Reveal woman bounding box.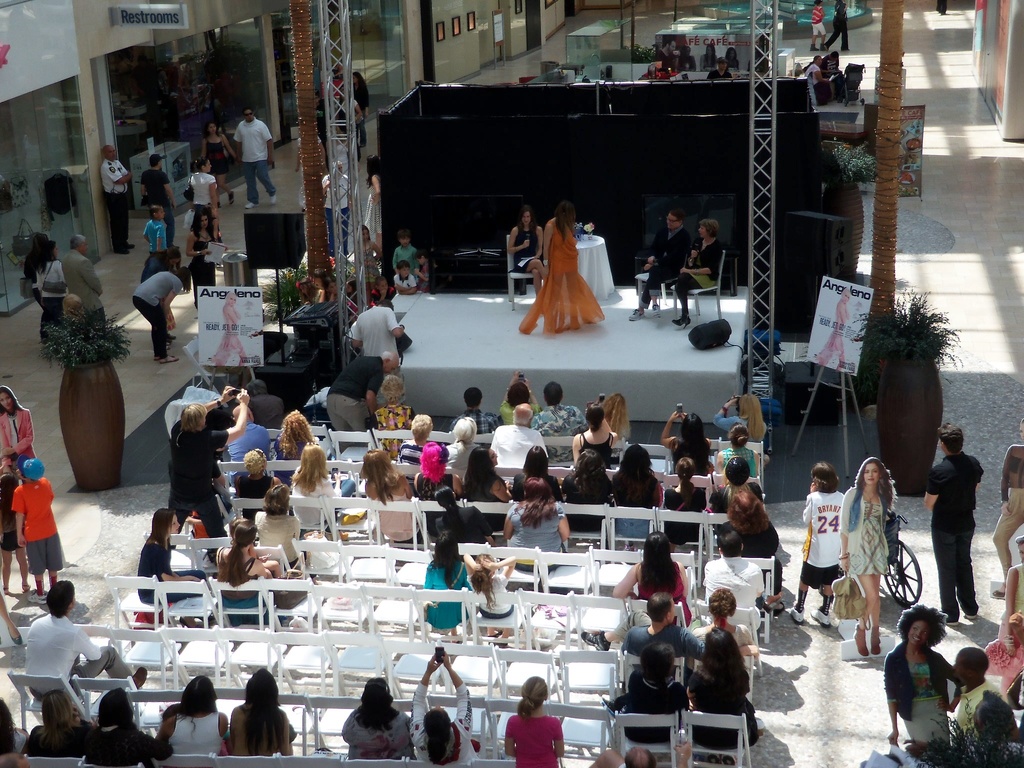
Revealed: <region>682, 627, 760, 765</region>.
